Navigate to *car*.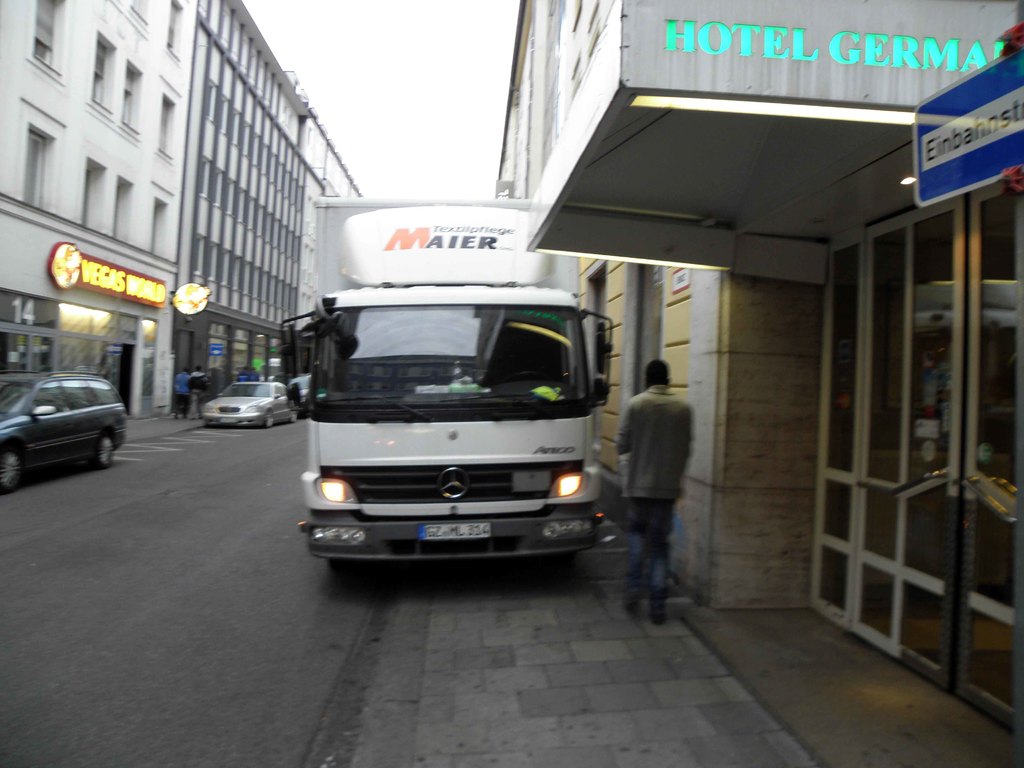
Navigation target: select_region(200, 383, 296, 428).
